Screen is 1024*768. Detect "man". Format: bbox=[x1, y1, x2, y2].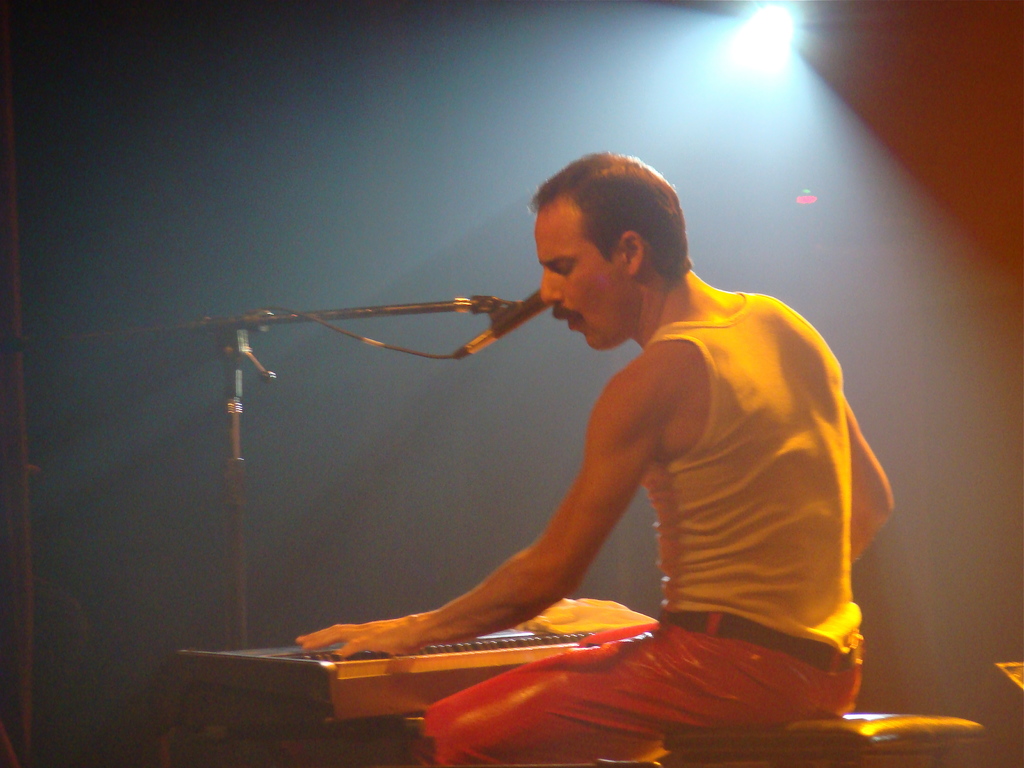
bbox=[301, 157, 912, 716].
